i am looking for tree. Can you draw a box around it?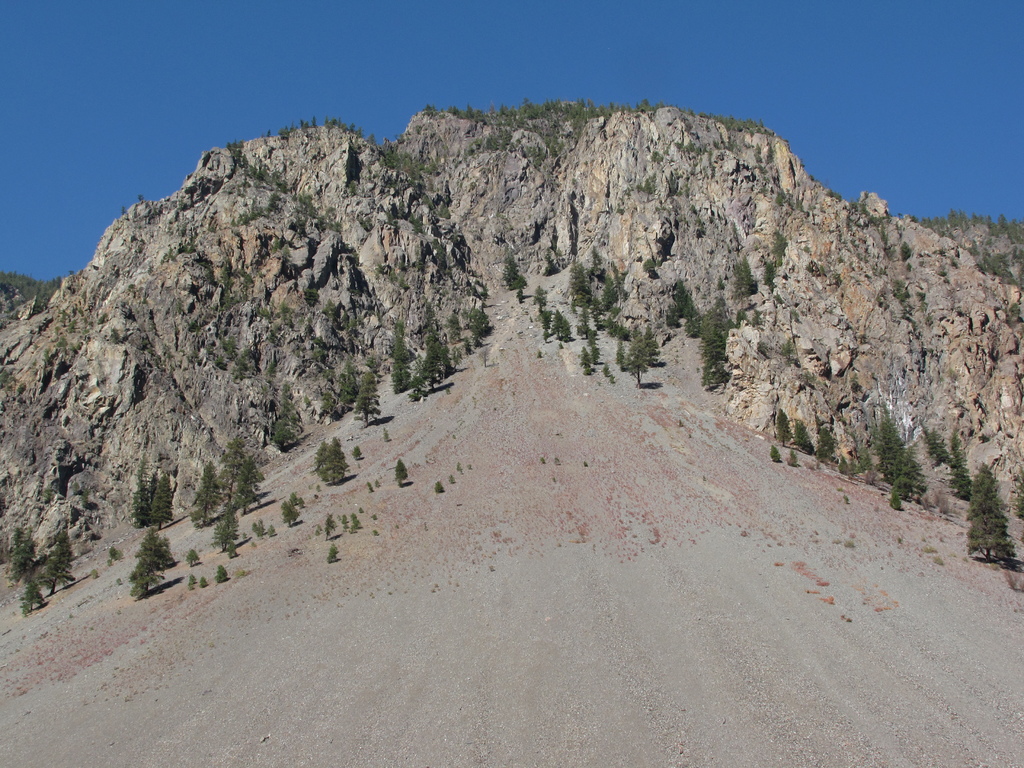
Sure, the bounding box is select_region(576, 348, 589, 375).
